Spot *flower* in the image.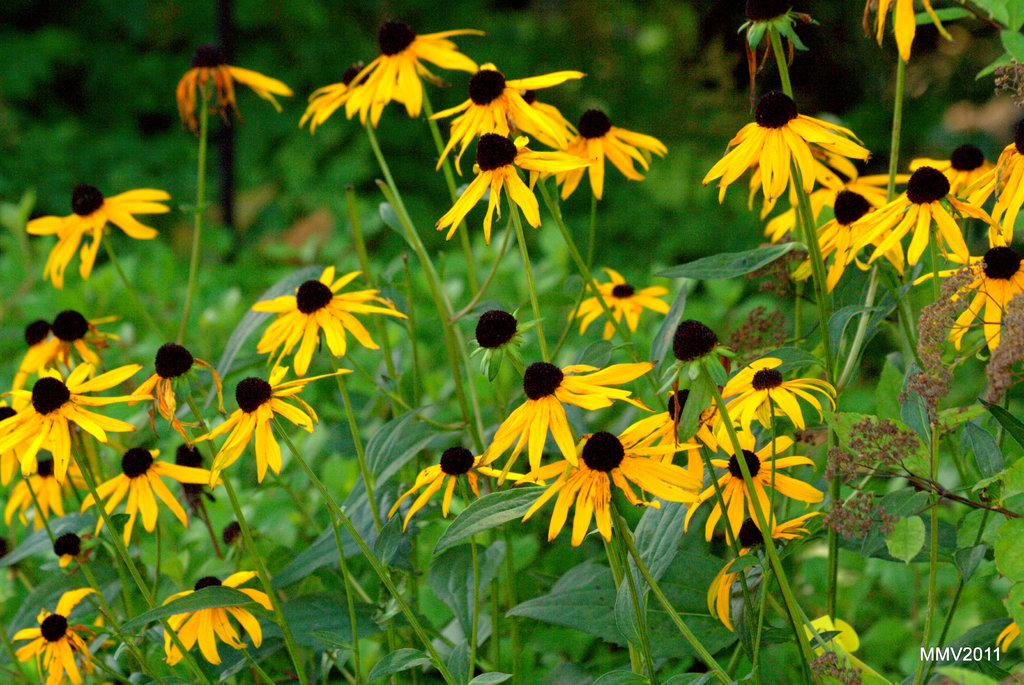
*flower* found at (x1=156, y1=565, x2=274, y2=663).
